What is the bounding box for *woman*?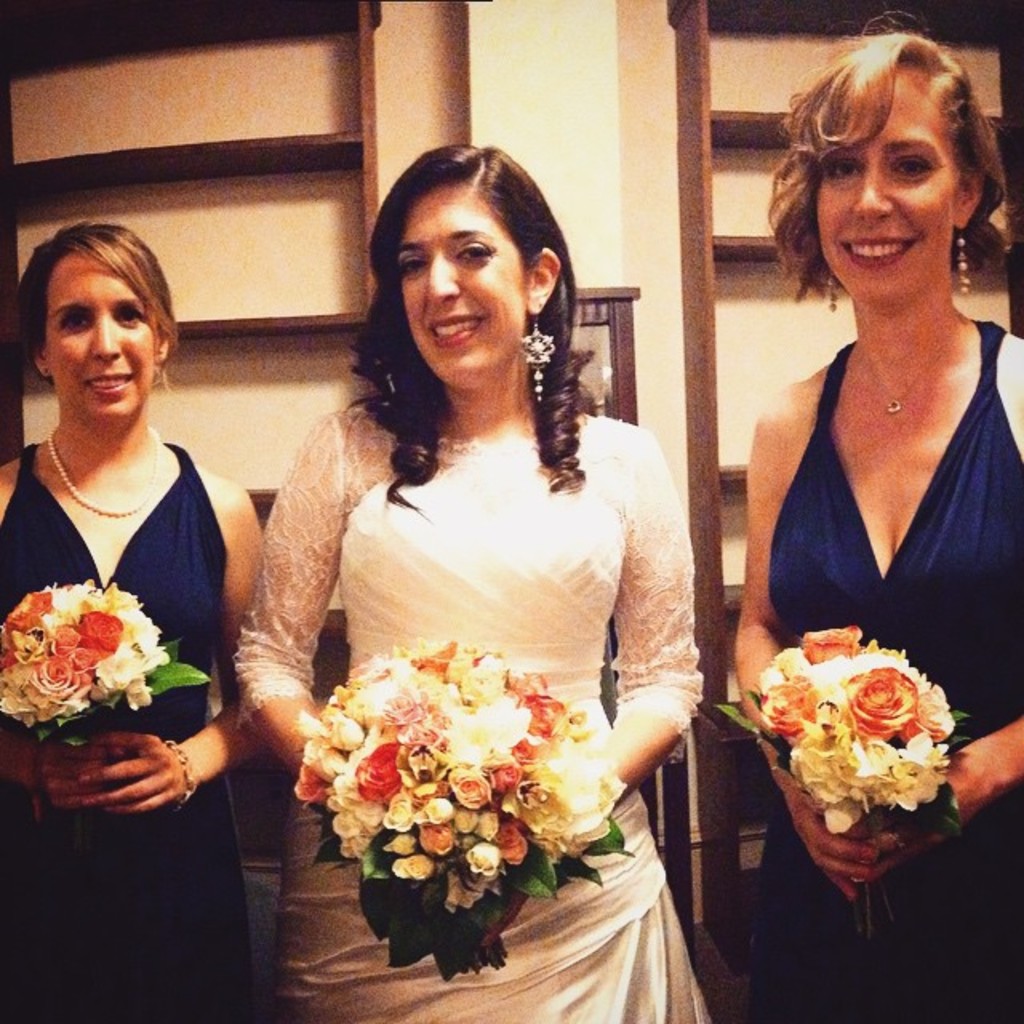
<box>230,154,720,1023</box>.
